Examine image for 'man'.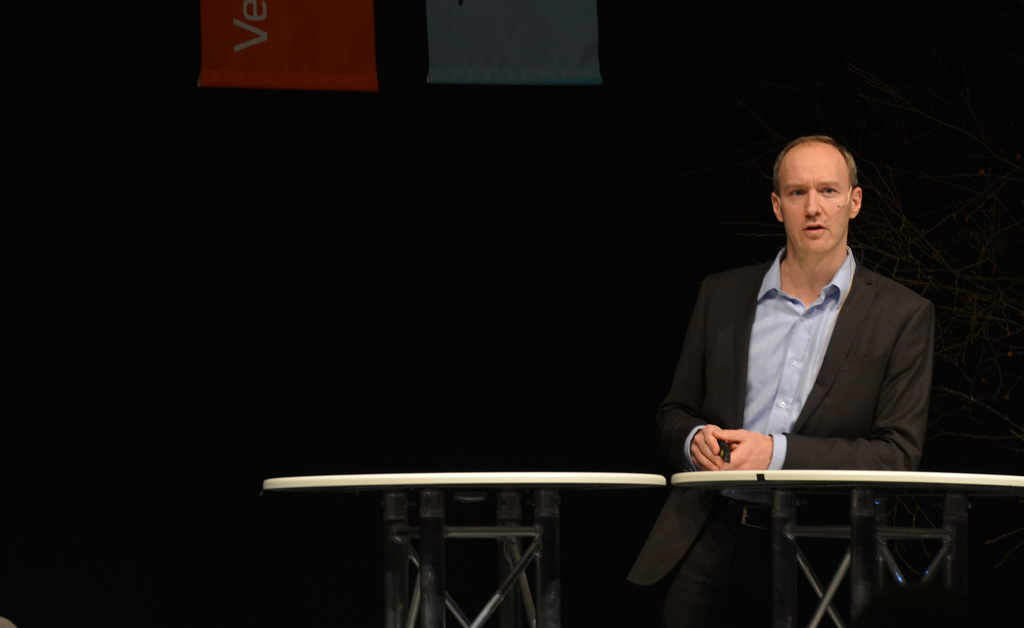
Examination result: region(661, 131, 945, 542).
